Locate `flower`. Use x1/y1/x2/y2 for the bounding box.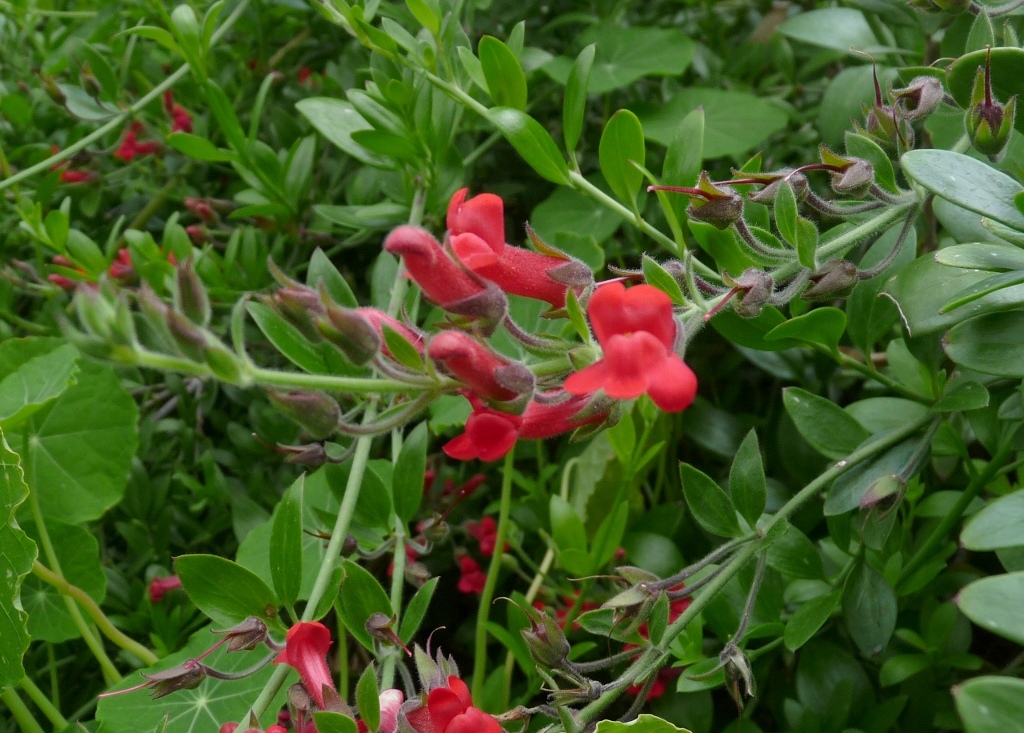
847/44/913/170.
